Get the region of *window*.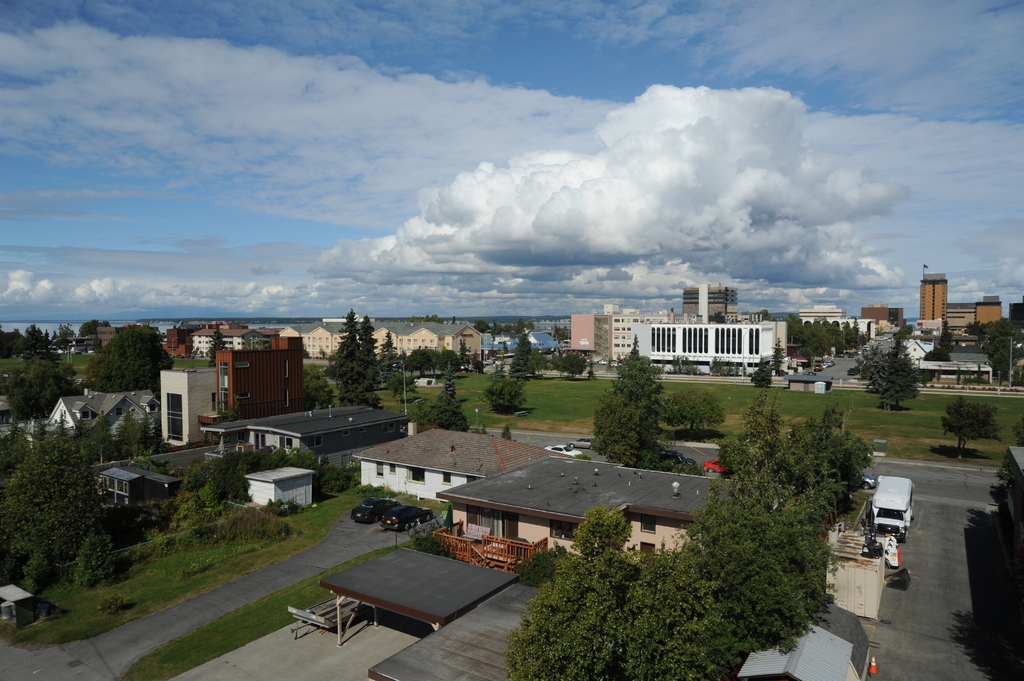
346, 427, 353, 434.
